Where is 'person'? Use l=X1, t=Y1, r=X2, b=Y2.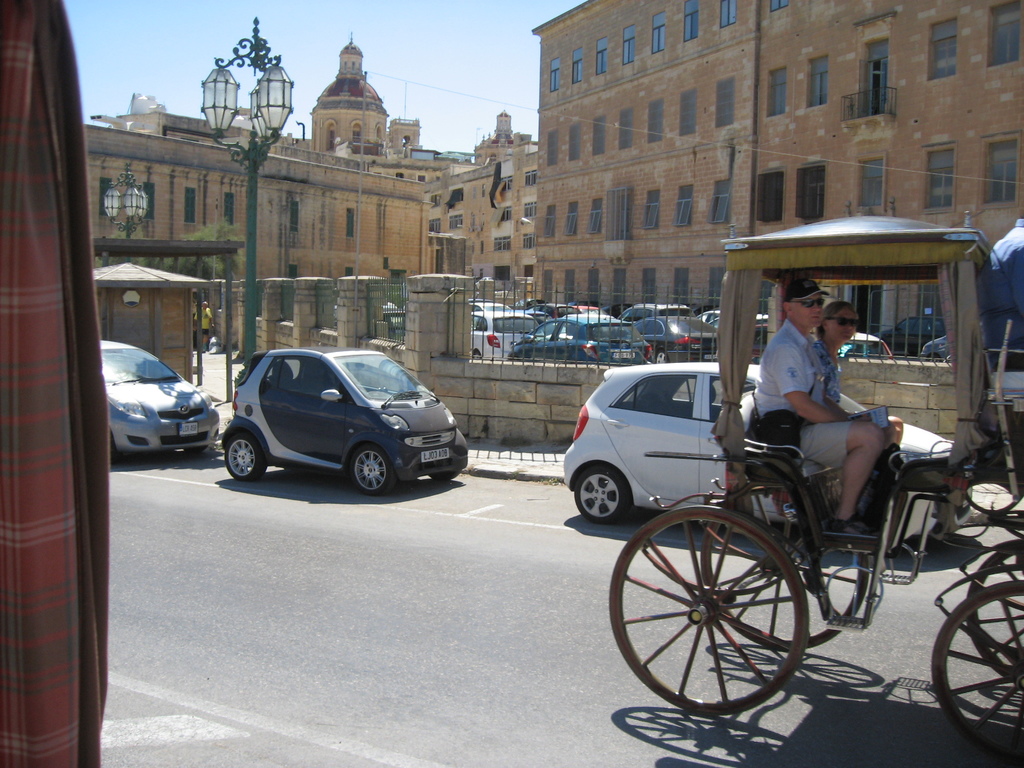
l=751, t=277, r=883, b=536.
